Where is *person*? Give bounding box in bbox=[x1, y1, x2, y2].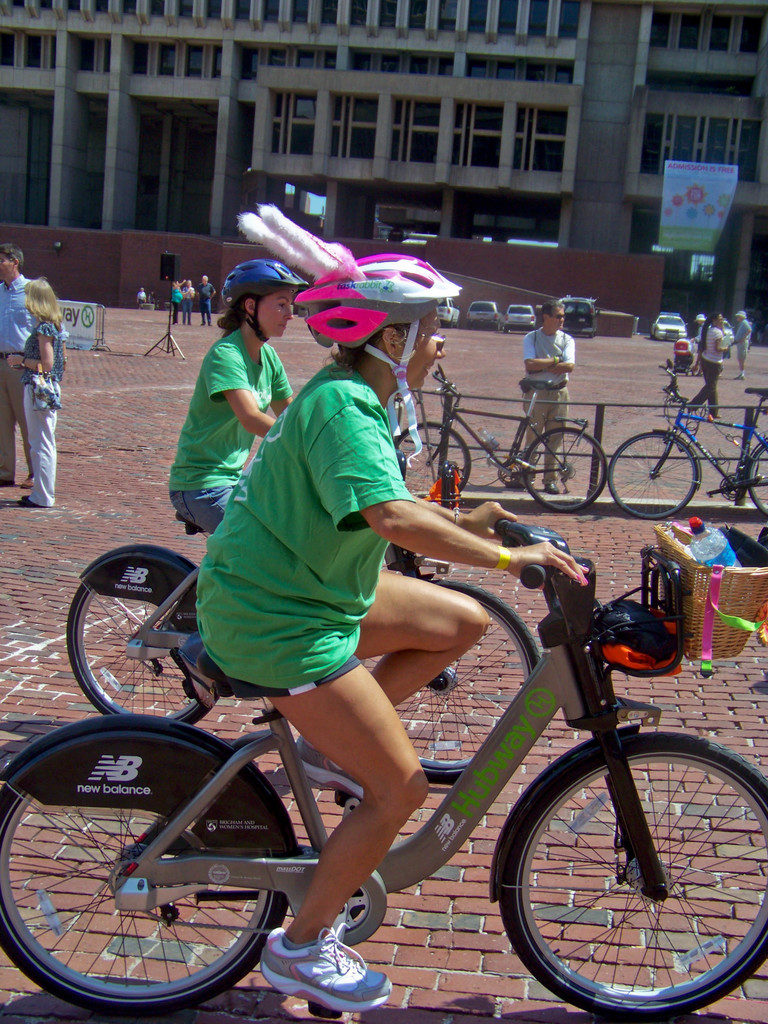
bbox=[731, 308, 752, 378].
